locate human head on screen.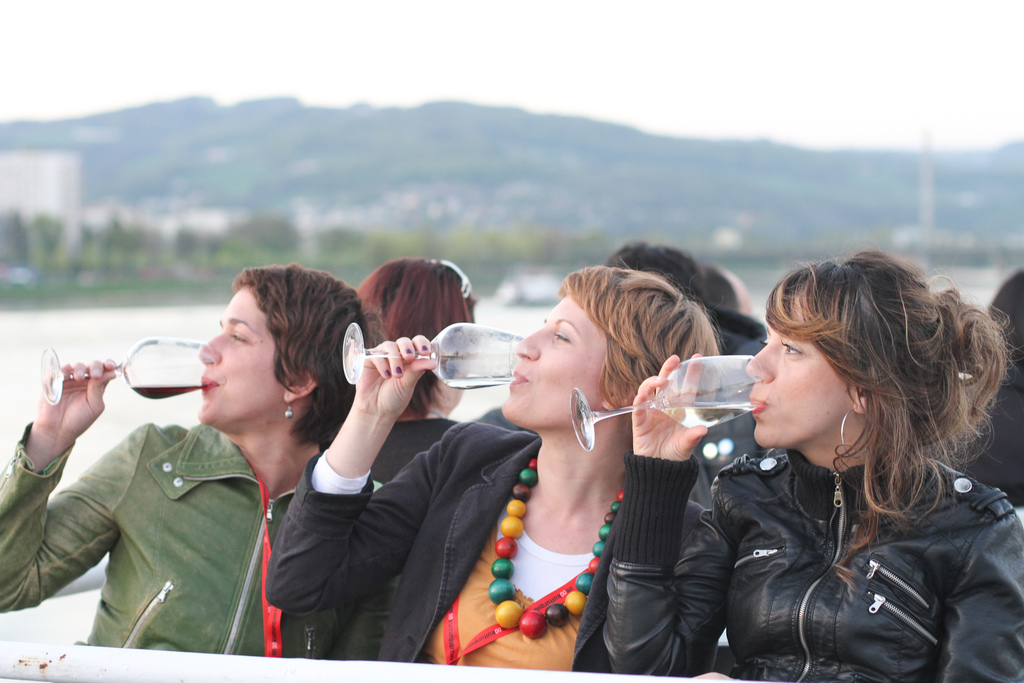
On screen at x1=600 y1=244 x2=745 y2=317.
